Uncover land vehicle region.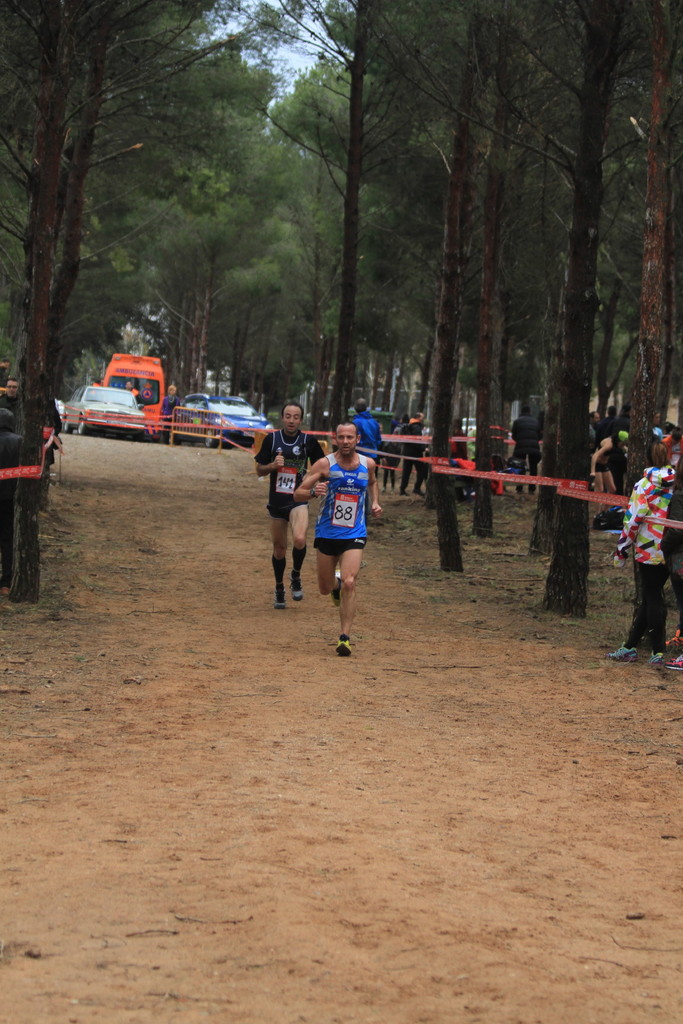
Uncovered: 92/351/168/442.
